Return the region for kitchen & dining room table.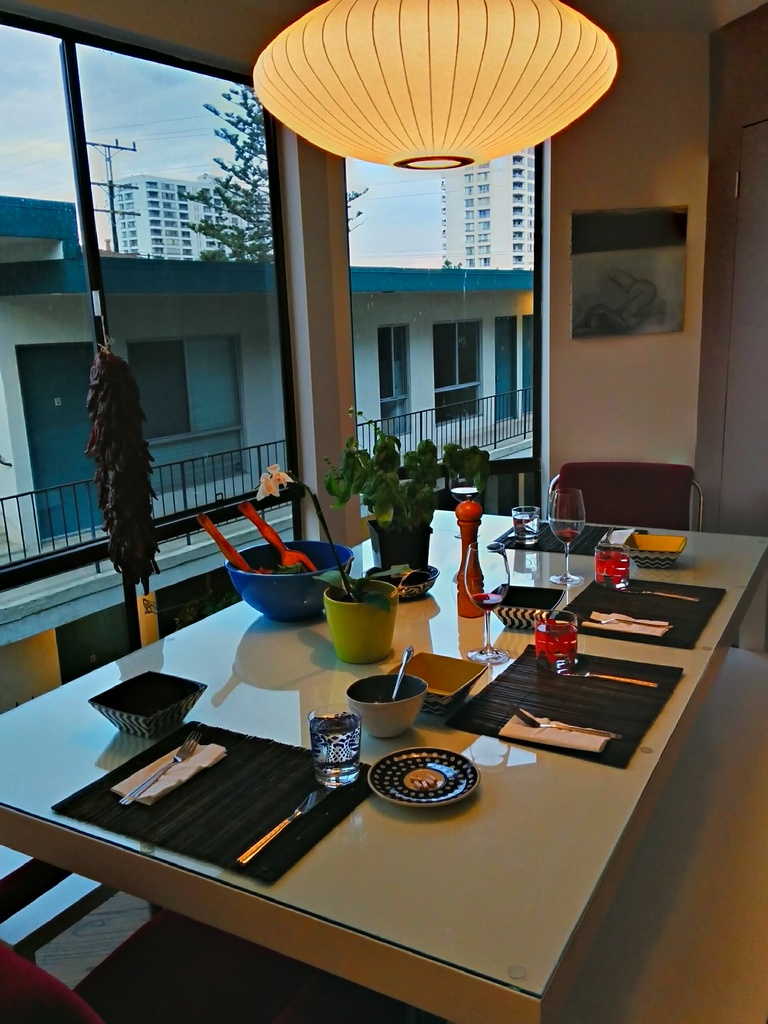
BBox(0, 506, 765, 1023).
